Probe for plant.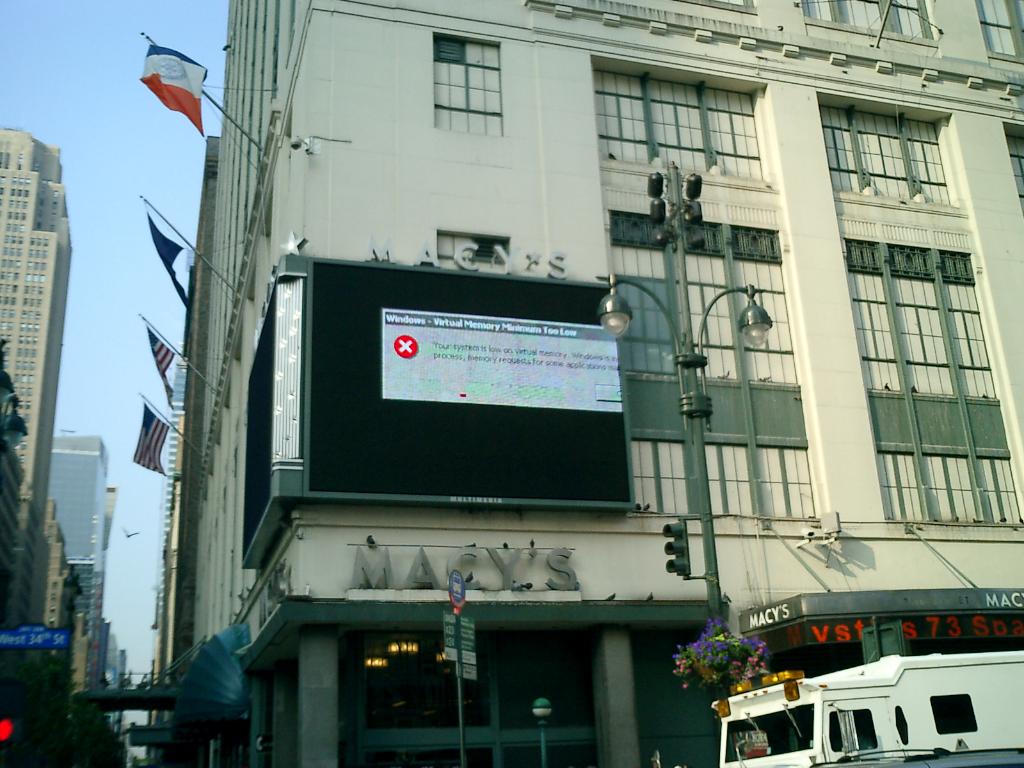
Probe result: <box>674,620,776,686</box>.
